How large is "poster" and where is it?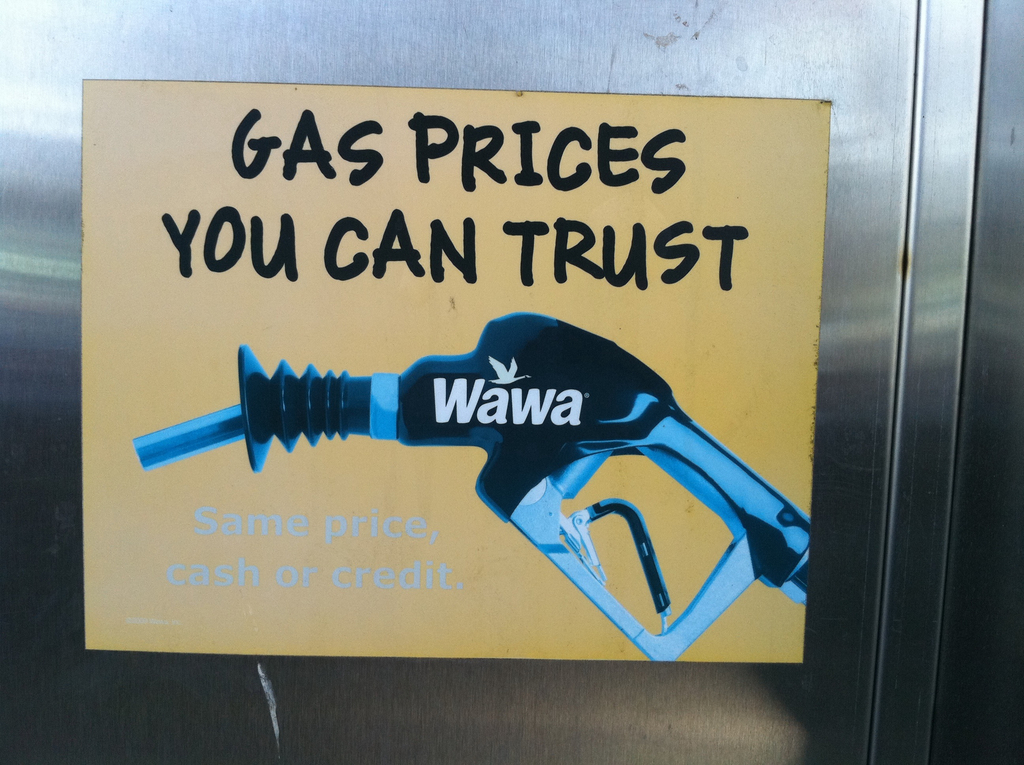
Bounding box: <box>83,81,829,664</box>.
